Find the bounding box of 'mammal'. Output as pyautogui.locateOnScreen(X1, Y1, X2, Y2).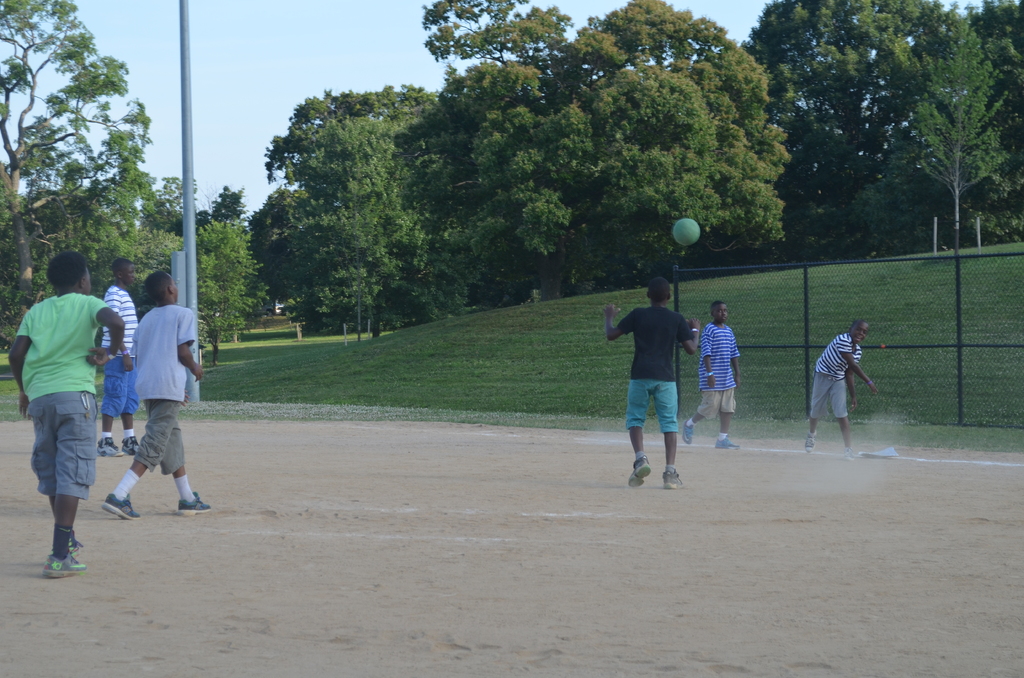
pyautogui.locateOnScreen(681, 298, 744, 449).
